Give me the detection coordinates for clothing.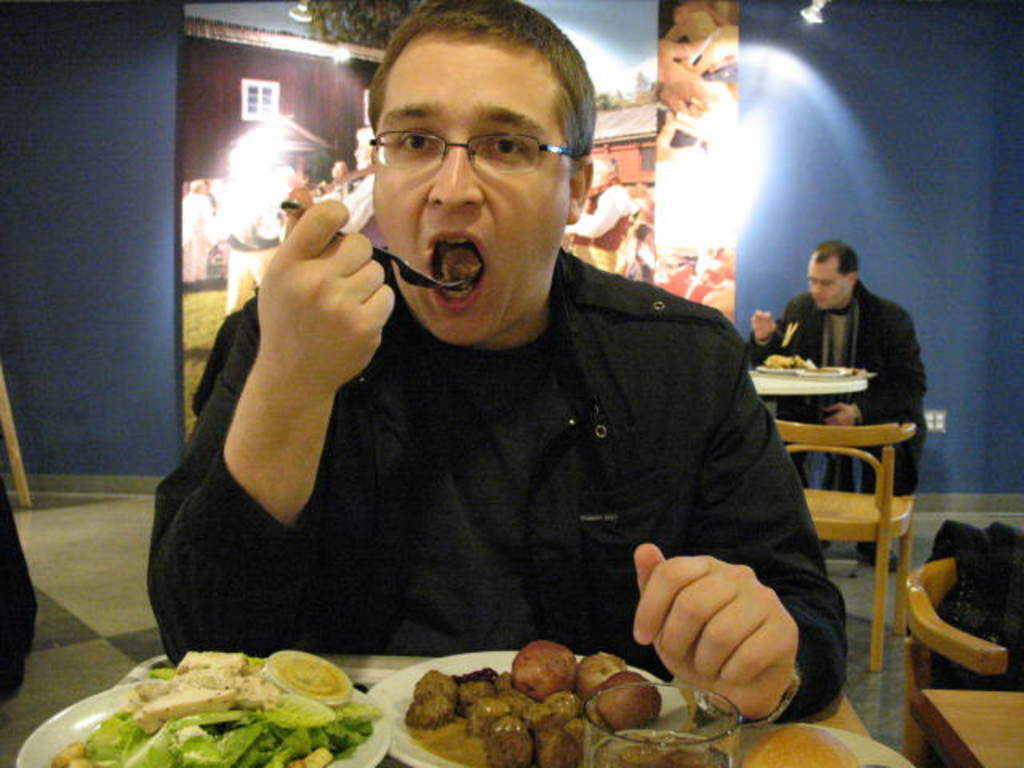
(x1=142, y1=248, x2=842, y2=723).
